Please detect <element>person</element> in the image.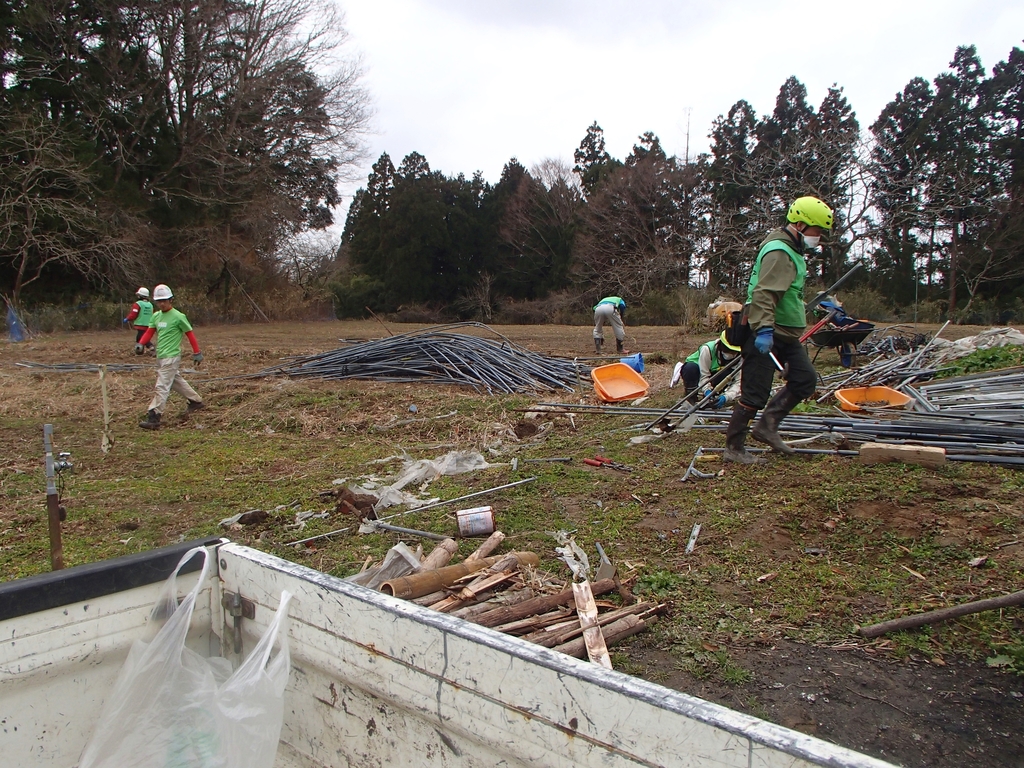
left=124, top=282, right=161, bottom=352.
